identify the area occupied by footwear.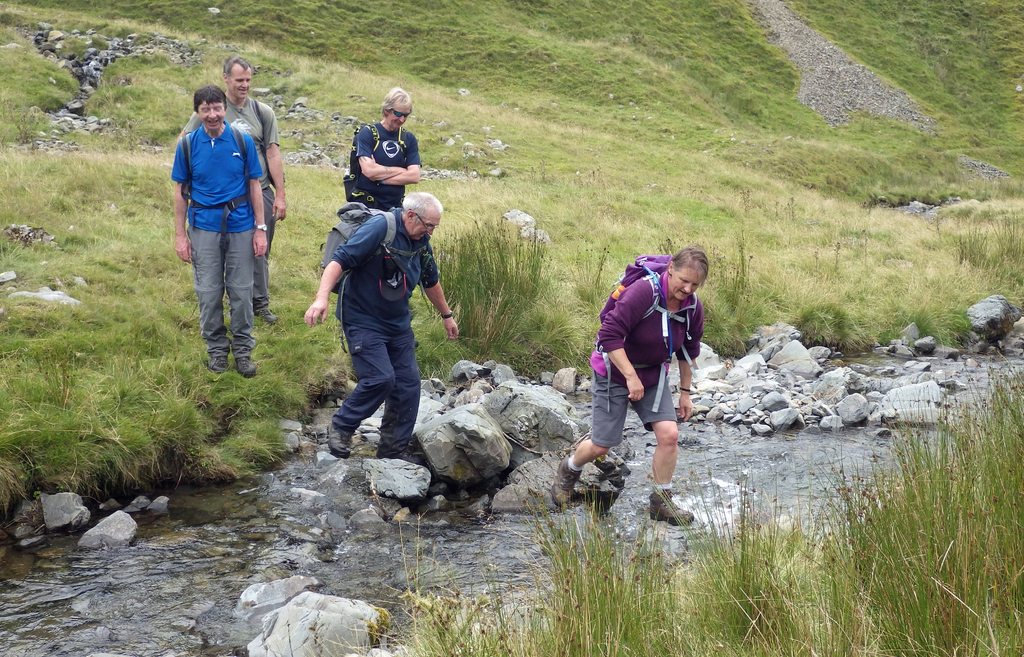
Area: rect(212, 353, 231, 376).
